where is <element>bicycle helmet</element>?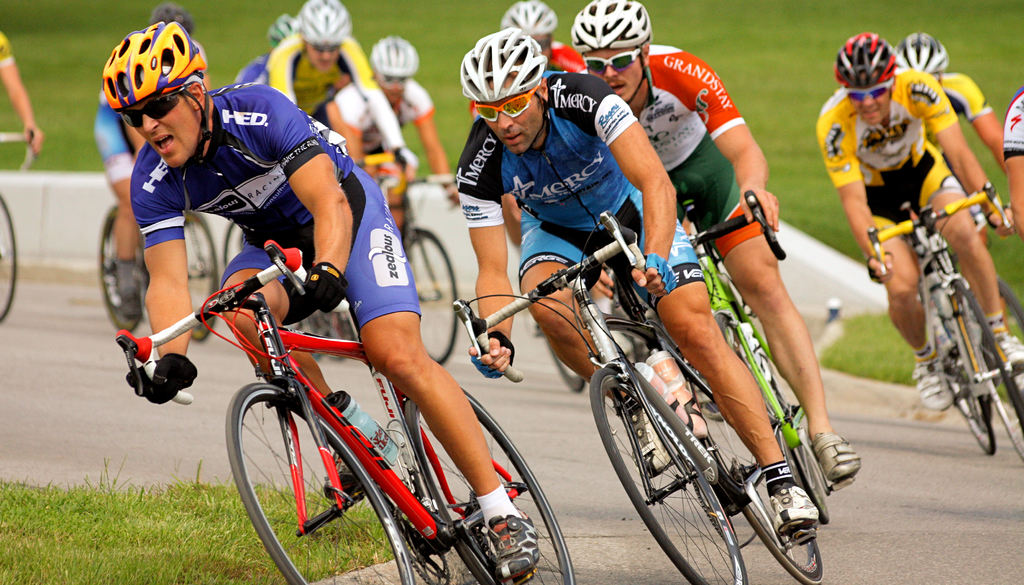
box=[830, 35, 895, 93].
